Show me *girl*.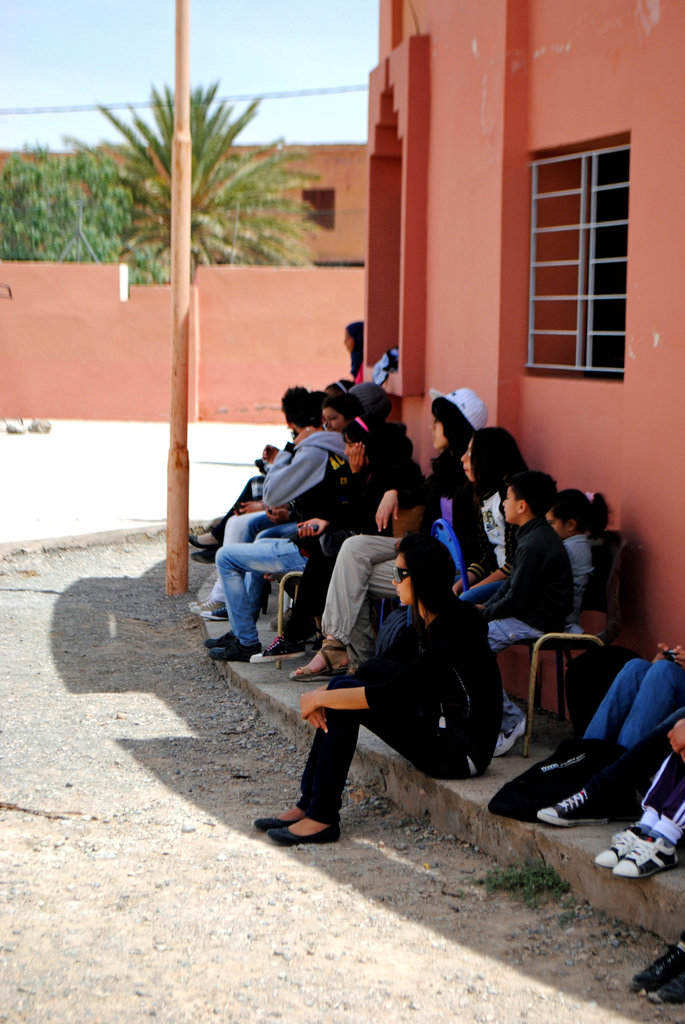
*girl* is here: [x1=544, y1=486, x2=610, y2=628].
